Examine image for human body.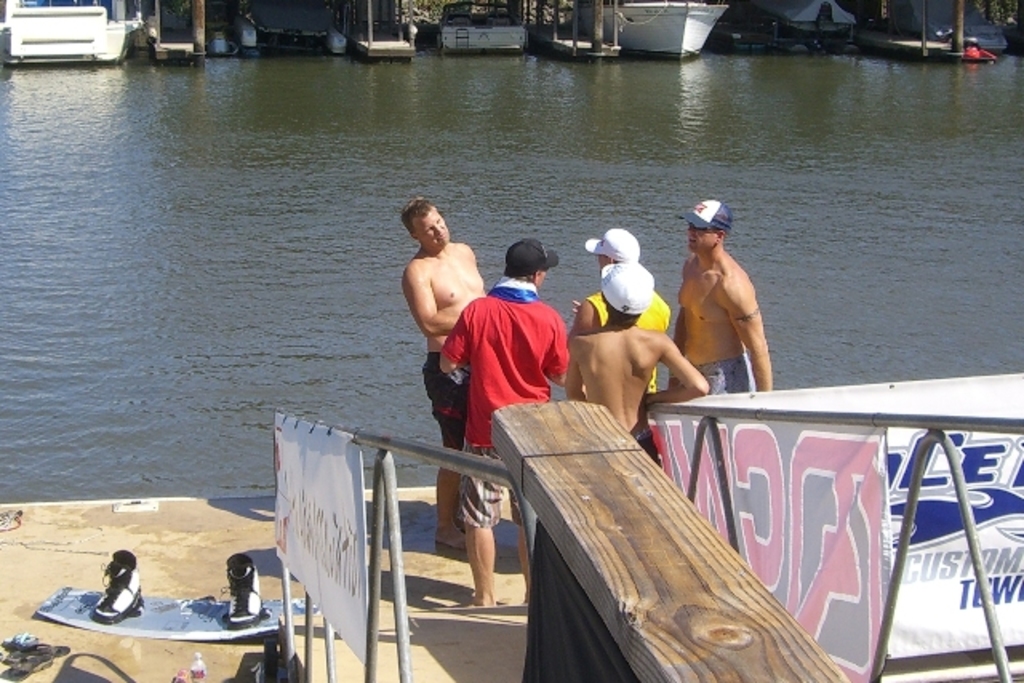
Examination result: detection(574, 227, 664, 331).
